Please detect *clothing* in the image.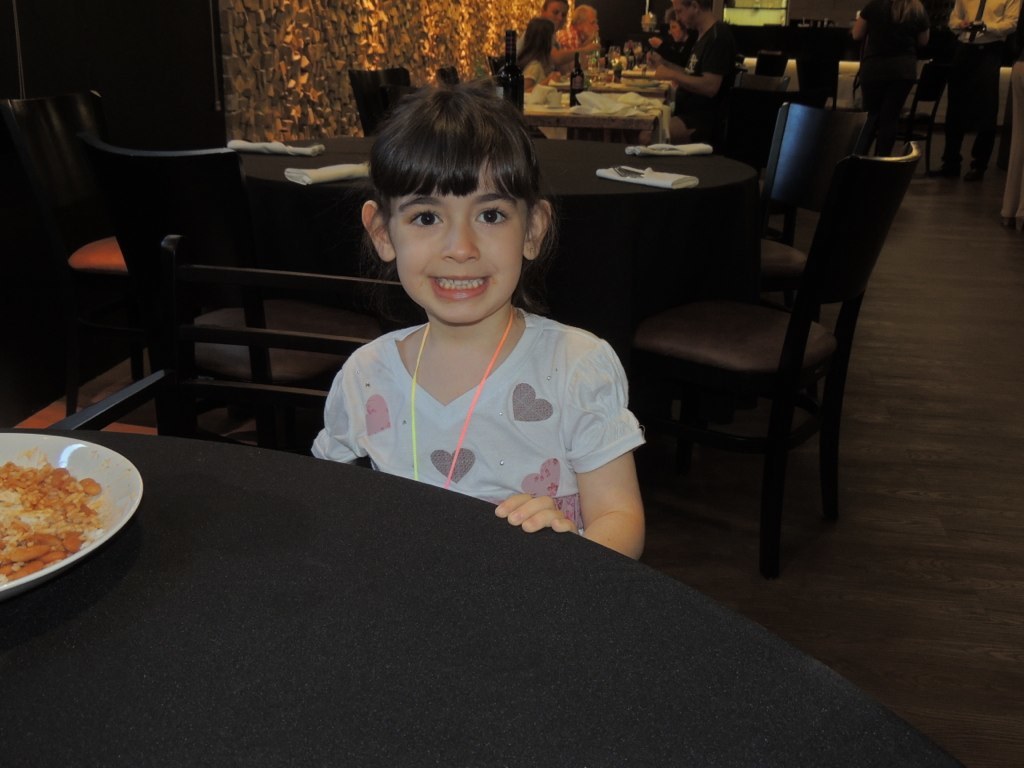
{"left": 310, "top": 313, "right": 641, "bottom": 573}.
